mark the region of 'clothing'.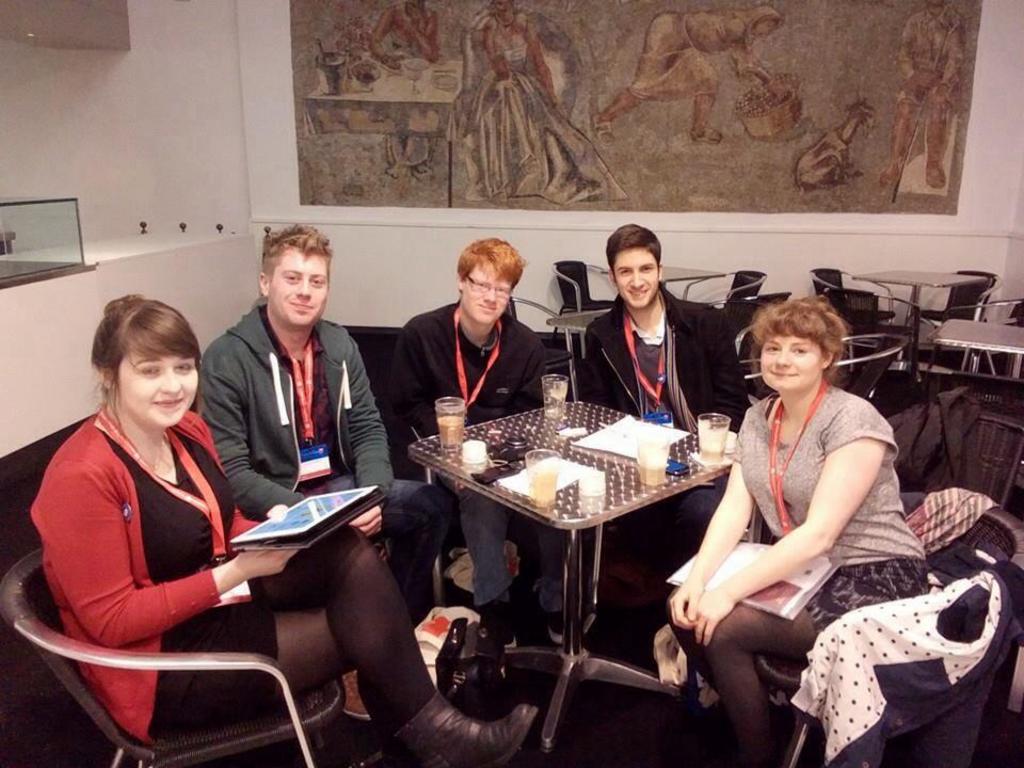
Region: pyautogui.locateOnScreen(549, 292, 758, 596).
